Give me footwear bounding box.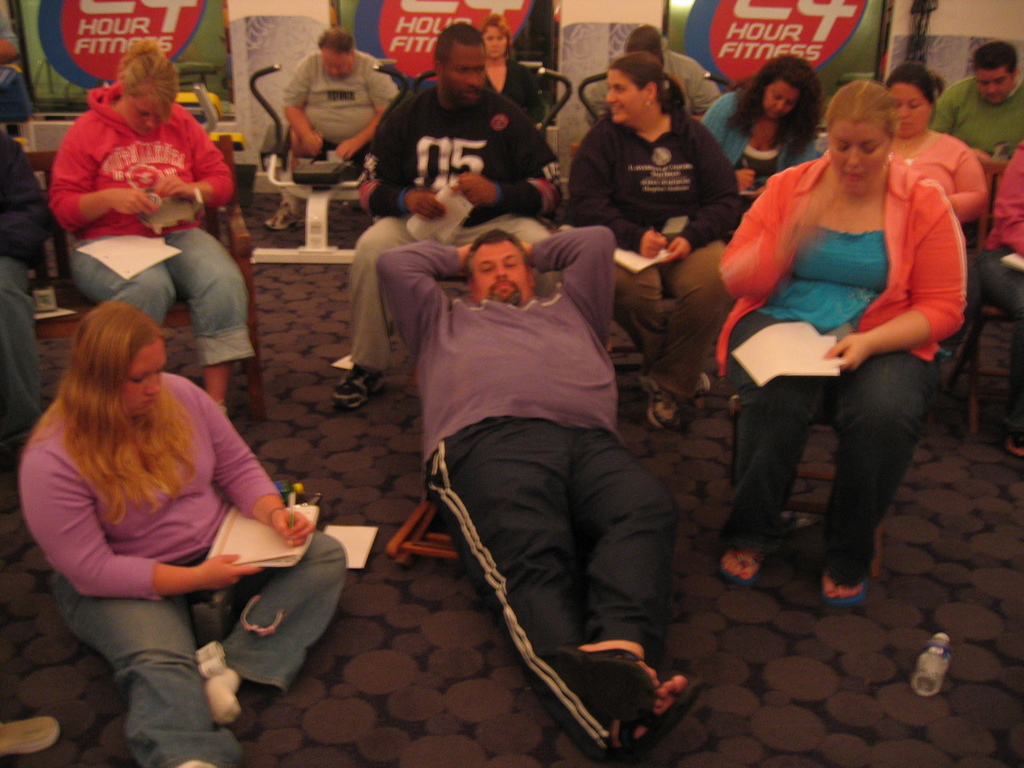
916:632:952:698.
